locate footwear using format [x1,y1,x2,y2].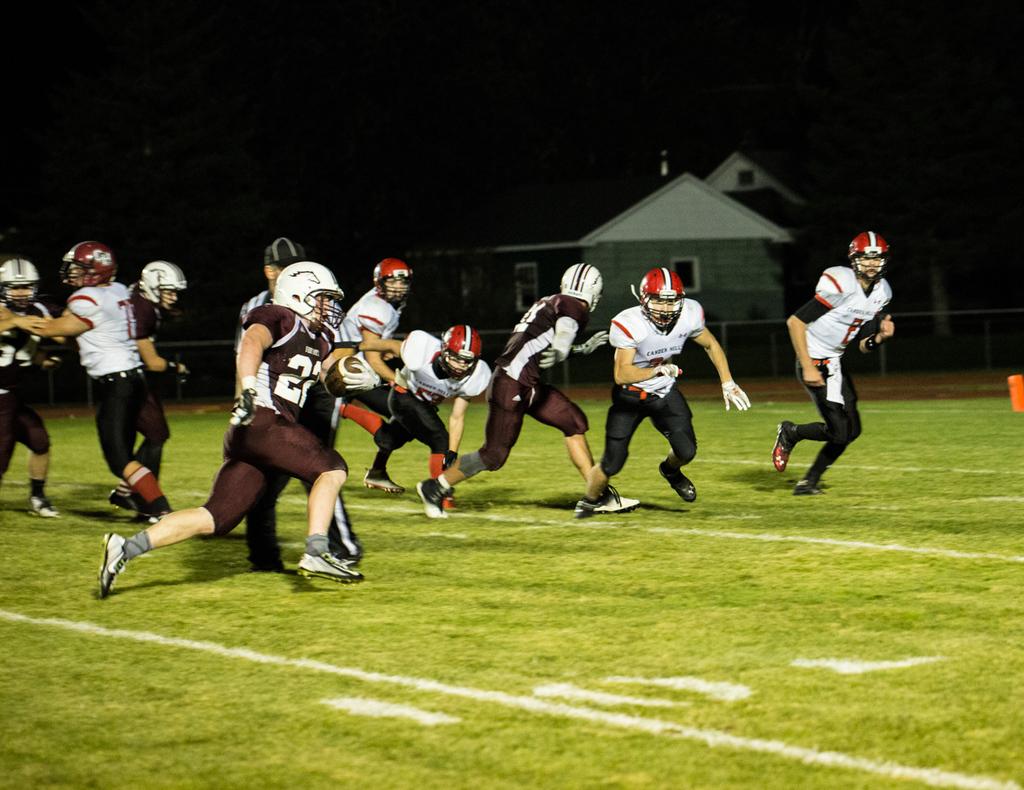
[293,551,362,583].
